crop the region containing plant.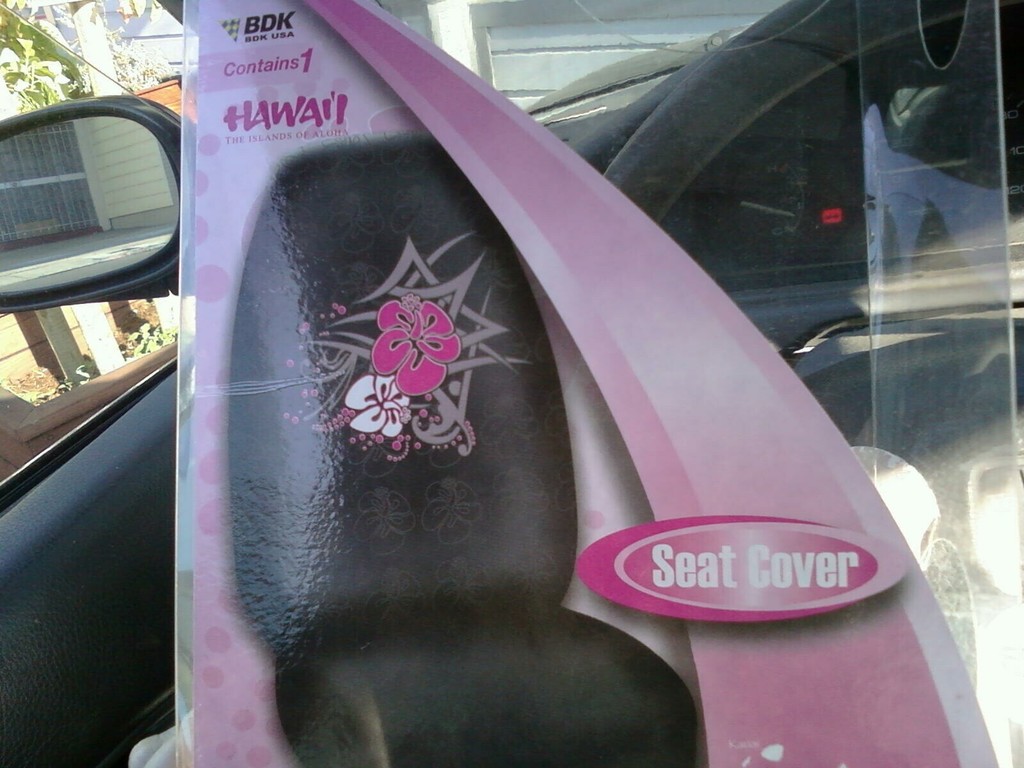
Crop region: <region>123, 4, 188, 87</region>.
